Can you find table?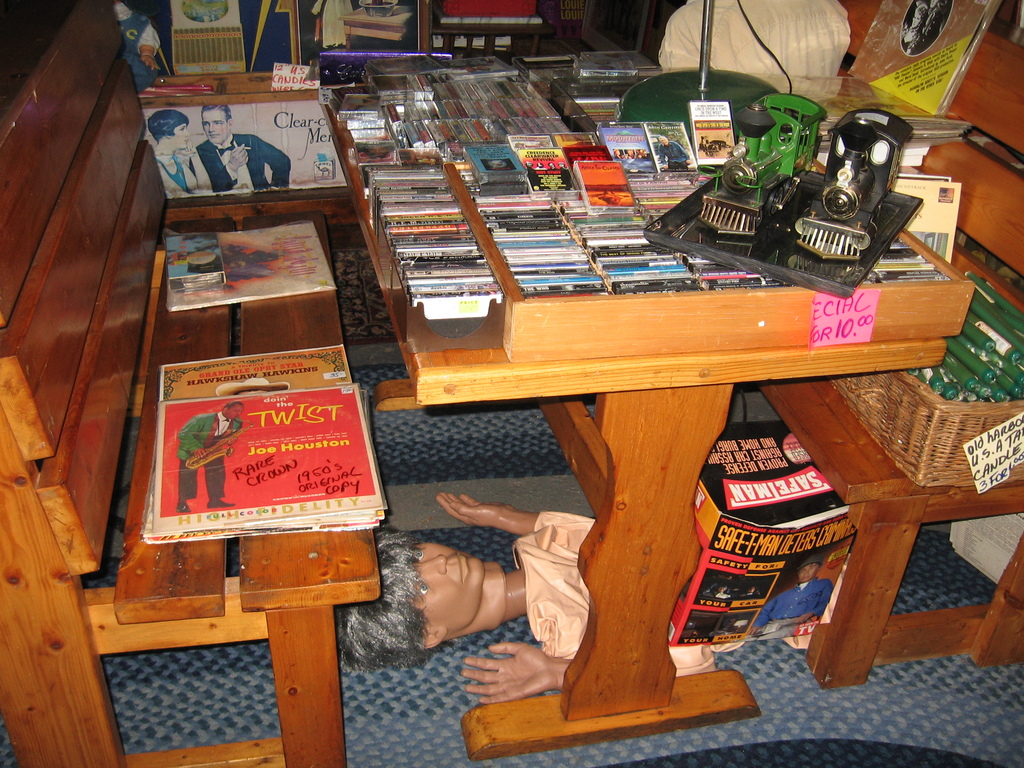
Yes, bounding box: left=314, top=51, right=980, bottom=760.
